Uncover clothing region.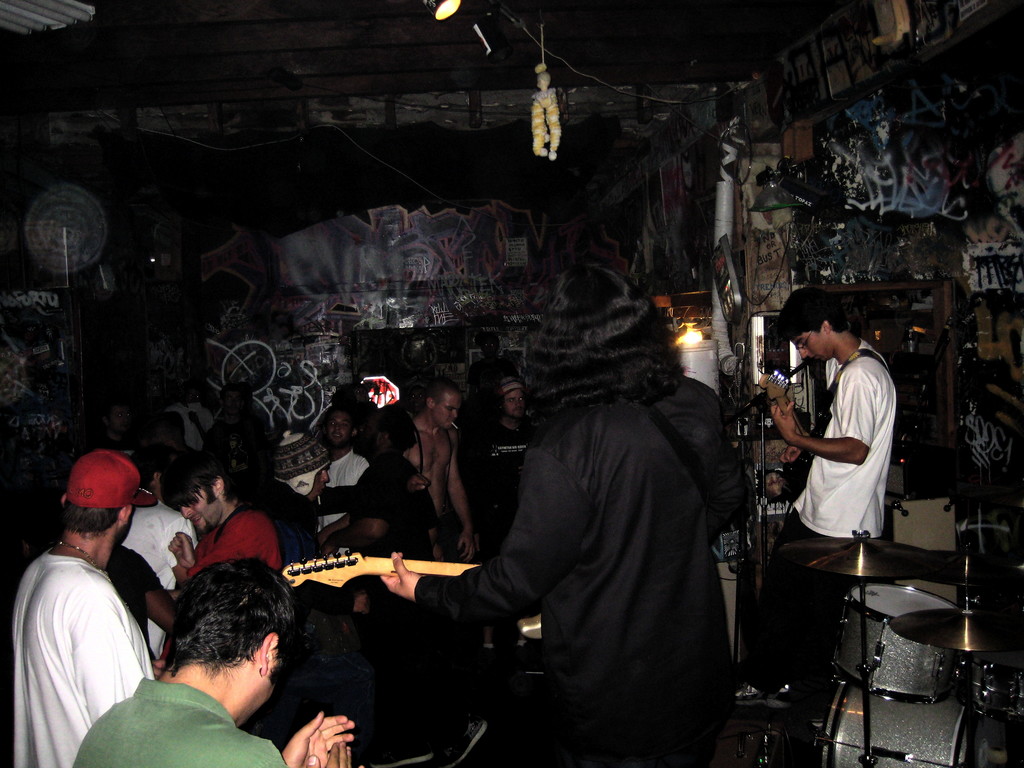
Uncovered: [x1=786, y1=342, x2=909, y2=543].
